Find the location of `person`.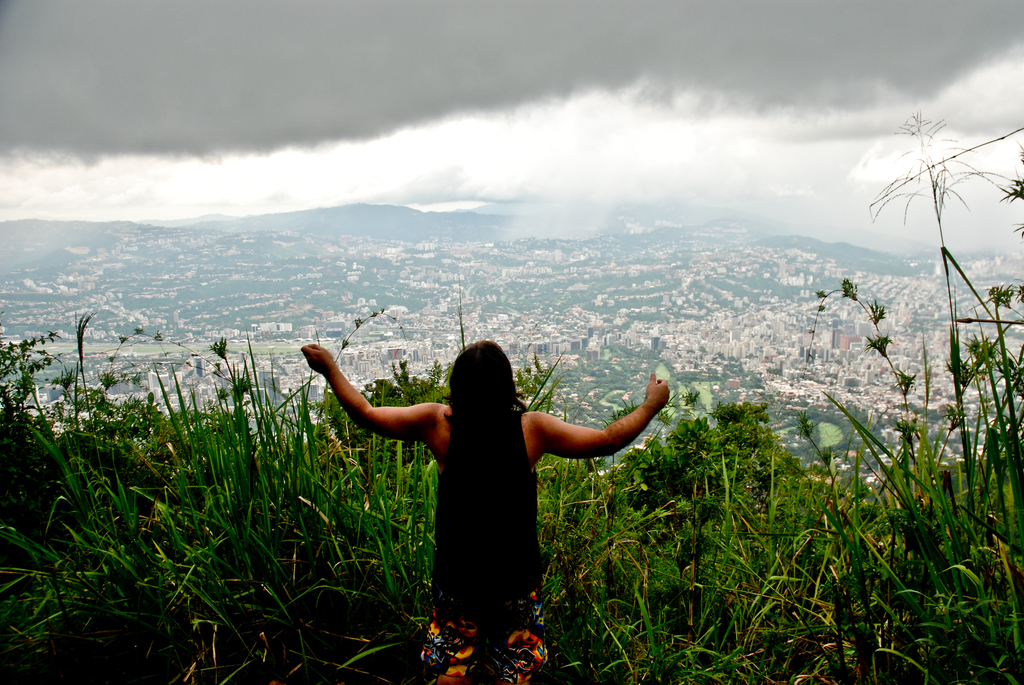
Location: l=305, t=341, r=673, b=684.
